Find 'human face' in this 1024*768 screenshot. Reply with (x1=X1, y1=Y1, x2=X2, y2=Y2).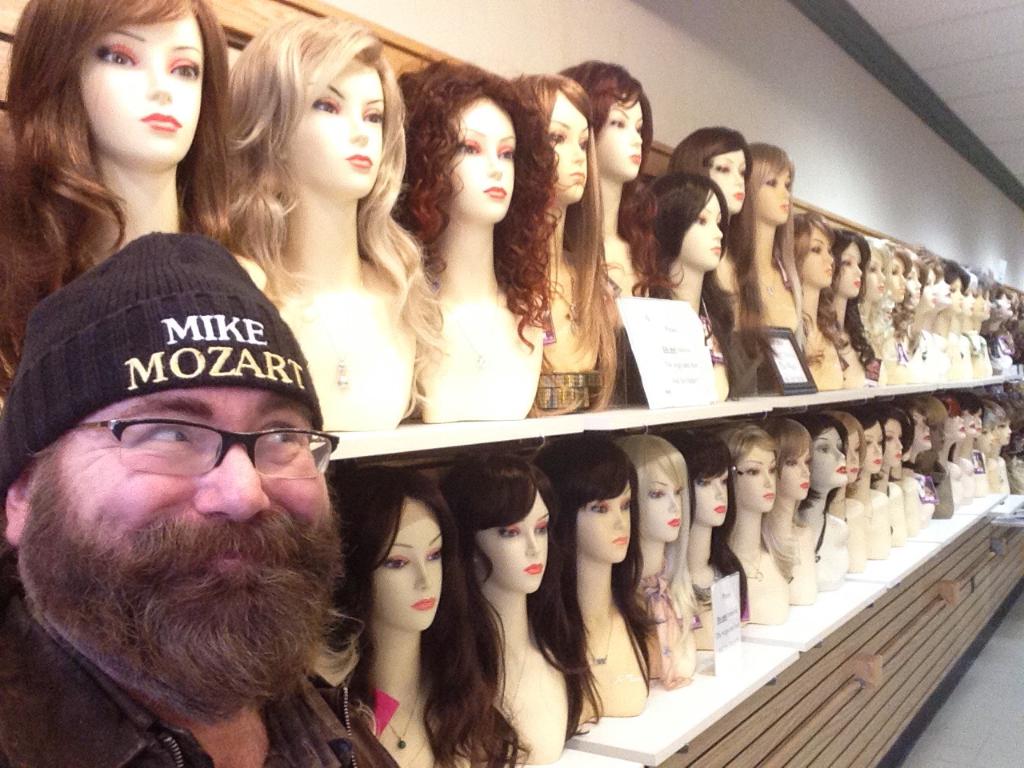
(x1=698, y1=468, x2=727, y2=522).
